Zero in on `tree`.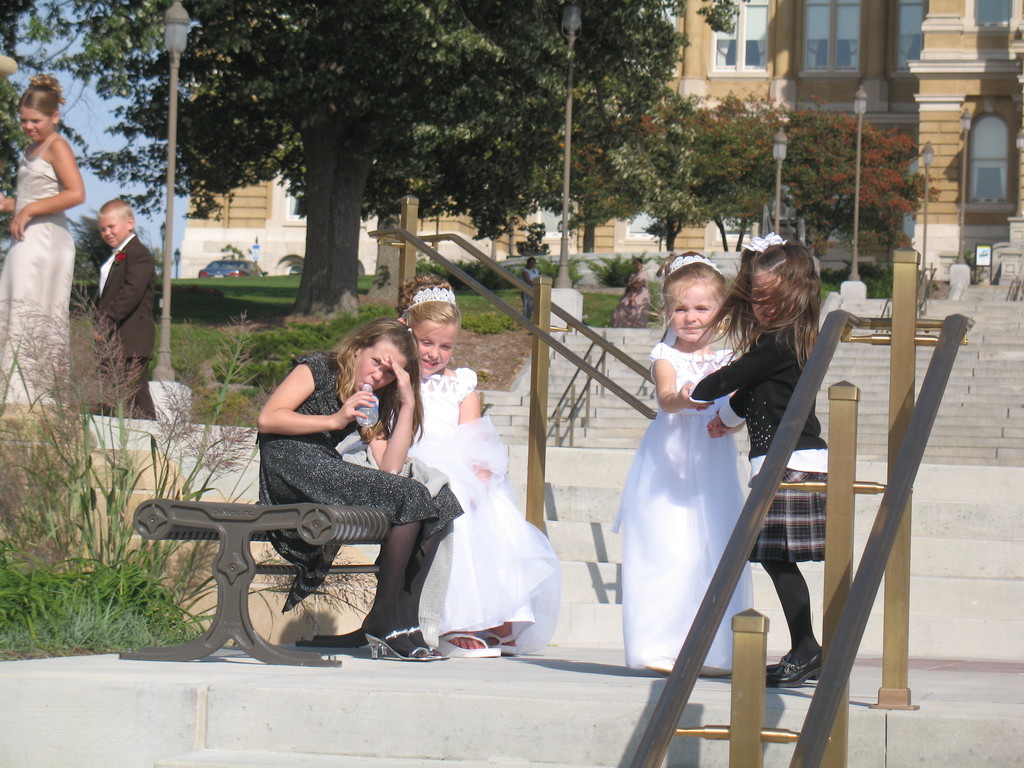
Zeroed in: (x1=95, y1=25, x2=639, y2=268).
